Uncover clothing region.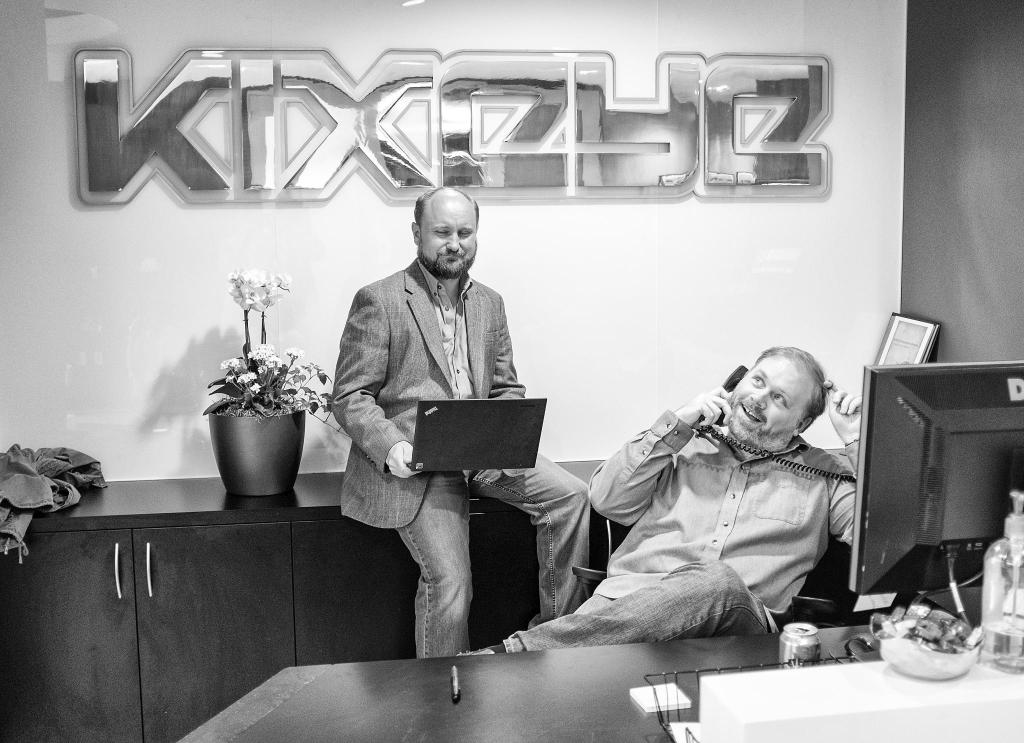
Uncovered: [507, 404, 862, 655].
